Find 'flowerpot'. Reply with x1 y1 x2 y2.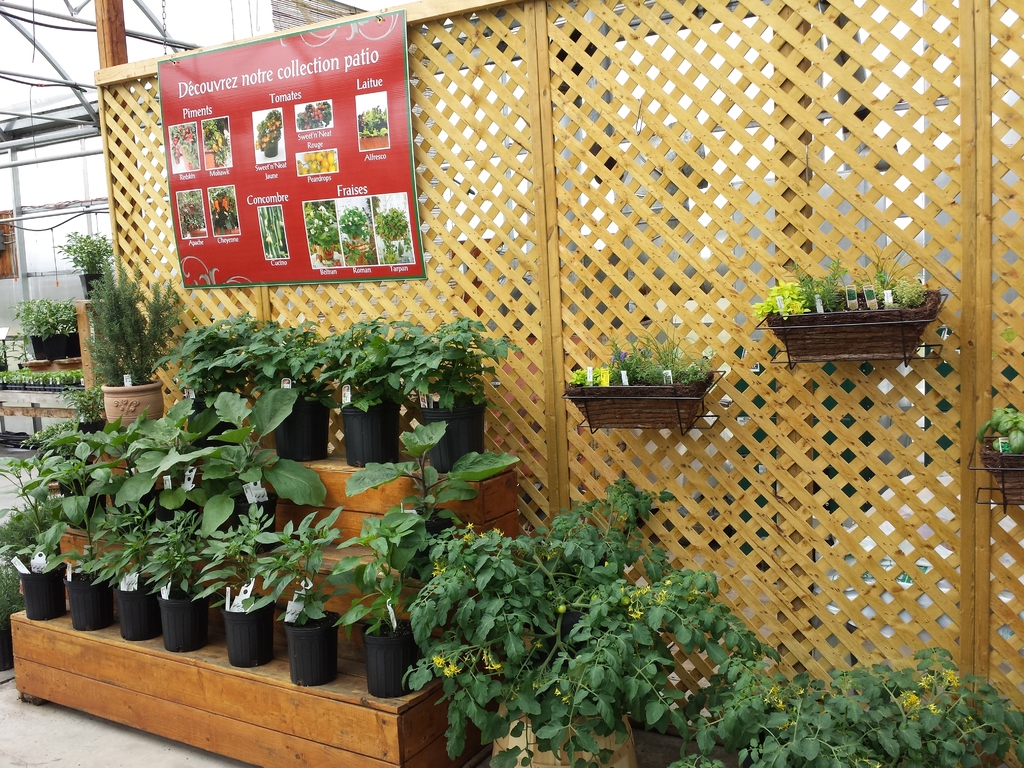
100 380 163 429.
